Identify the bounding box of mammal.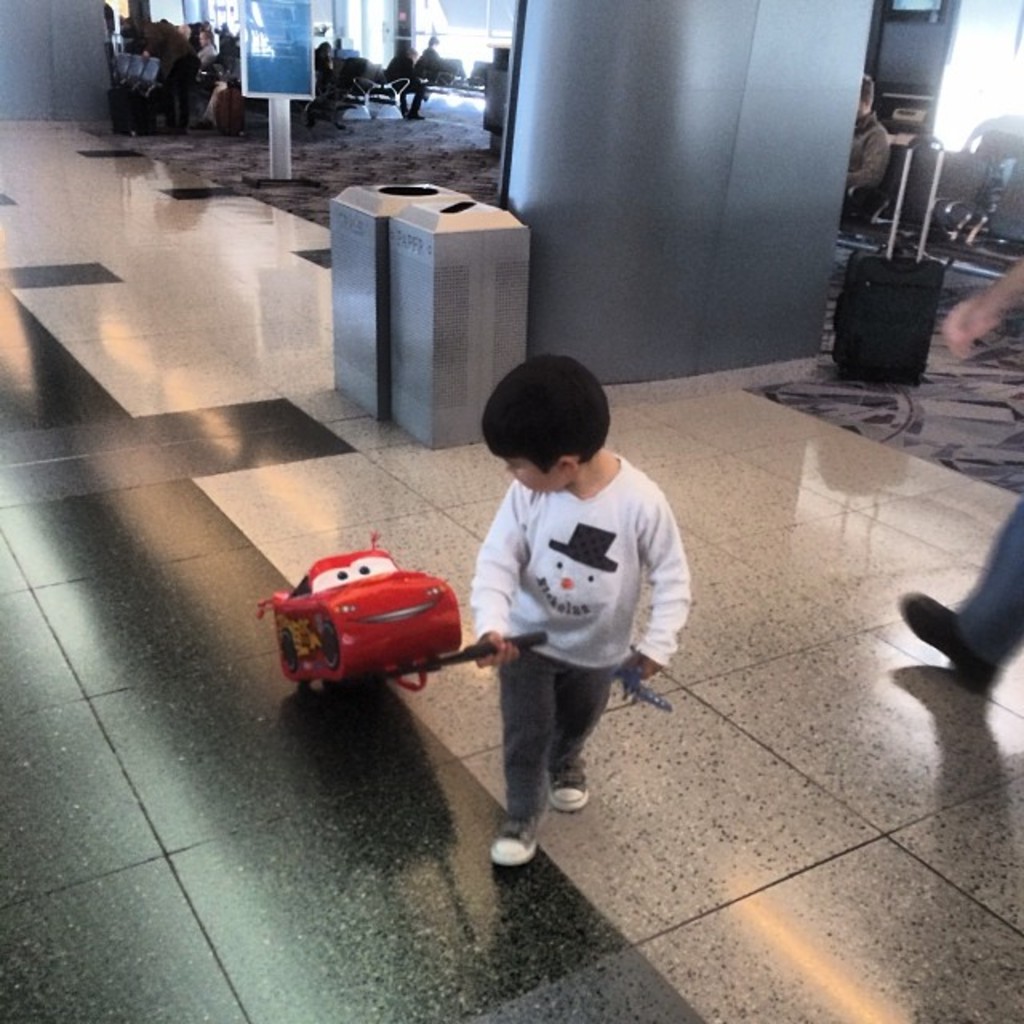
102/0/117/38.
